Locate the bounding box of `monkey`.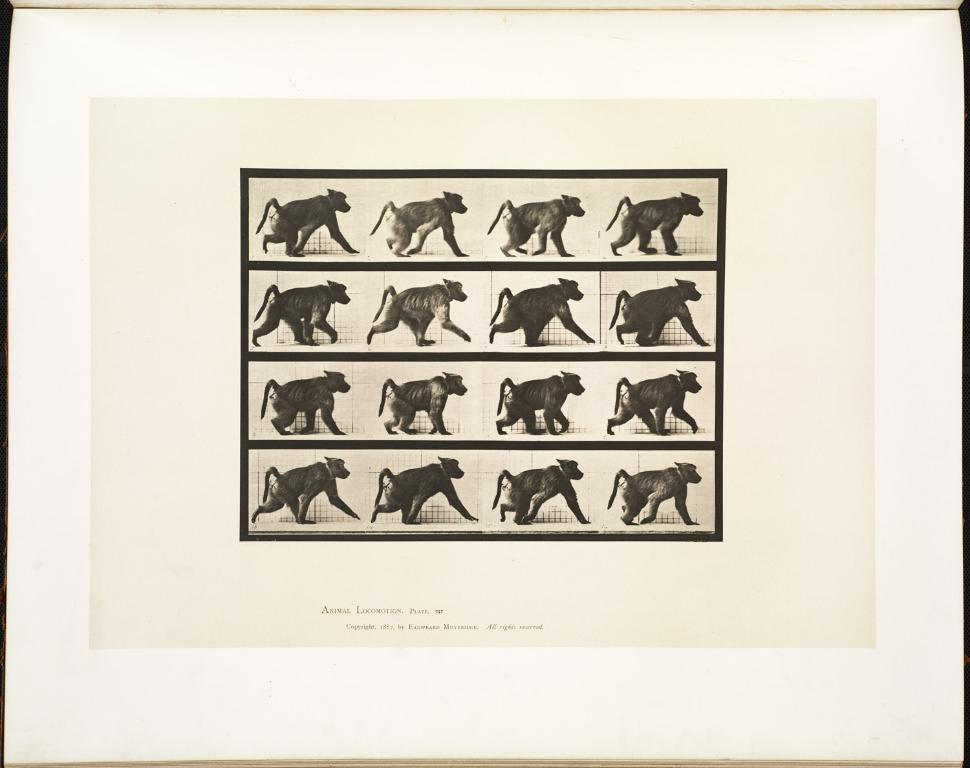
Bounding box: {"left": 244, "top": 453, "right": 368, "bottom": 528}.
